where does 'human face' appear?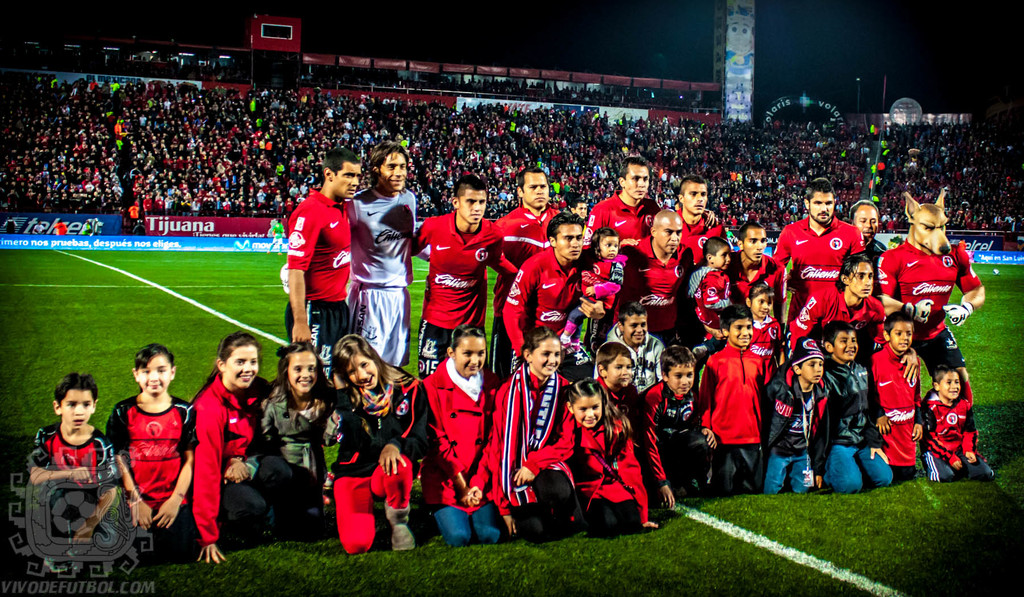
Appears at [854, 263, 877, 297].
